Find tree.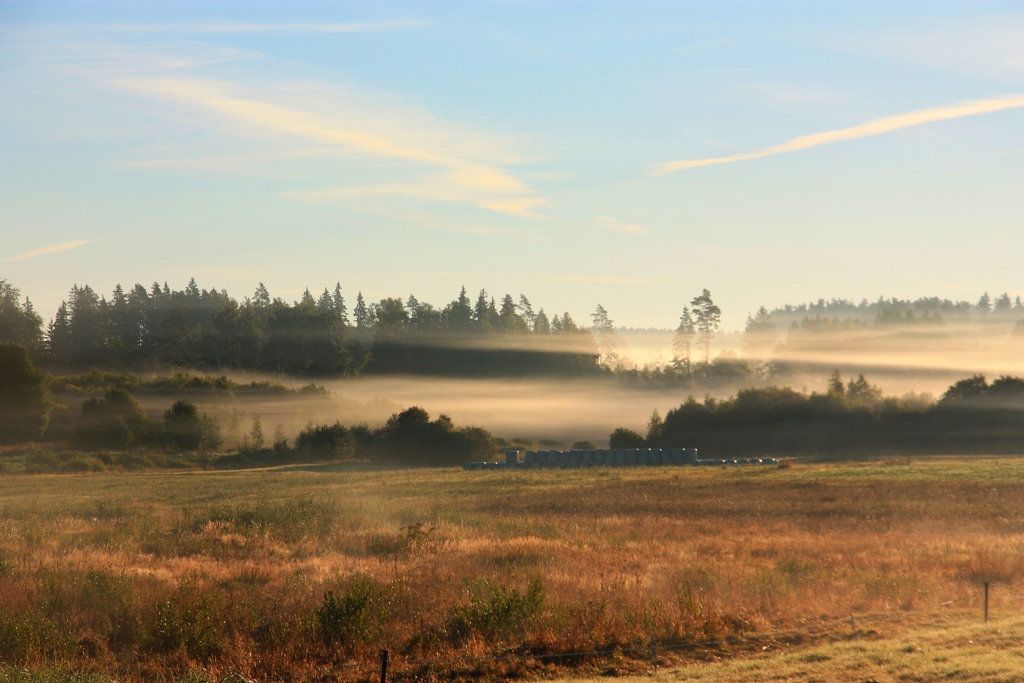
125, 279, 152, 352.
